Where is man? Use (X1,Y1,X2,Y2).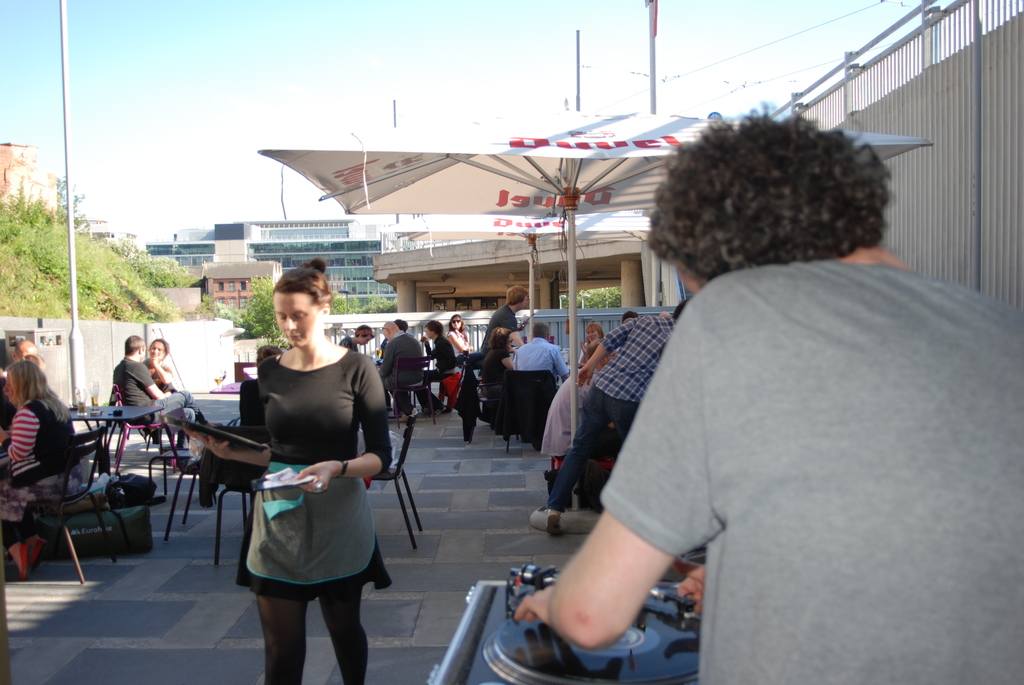
(488,104,1023,680).
